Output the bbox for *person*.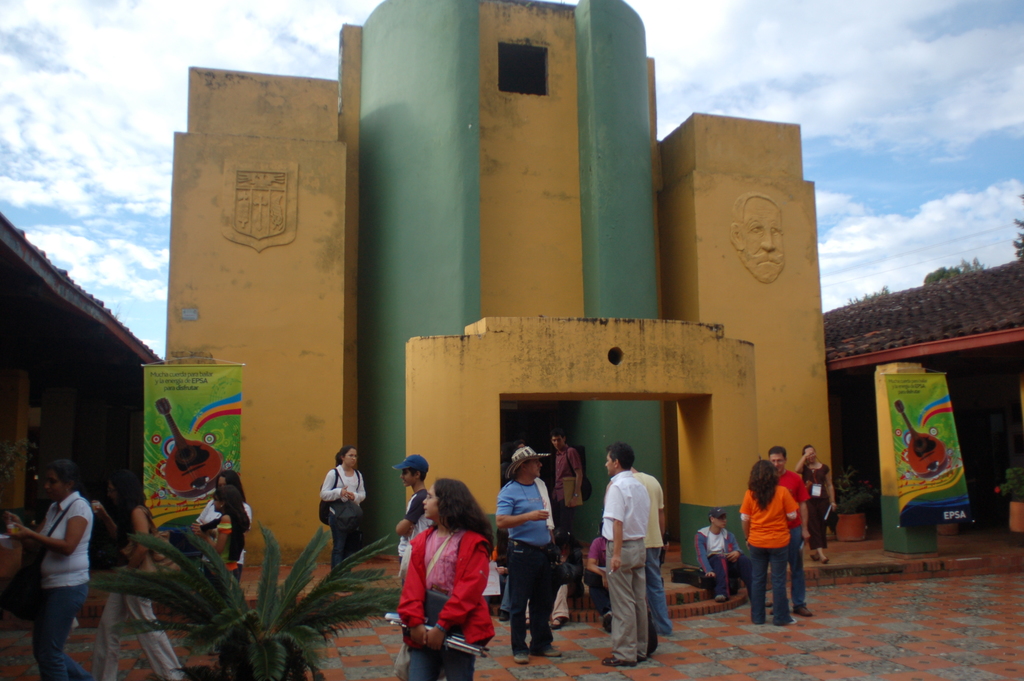
x1=397 y1=477 x2=499 y2=680.
